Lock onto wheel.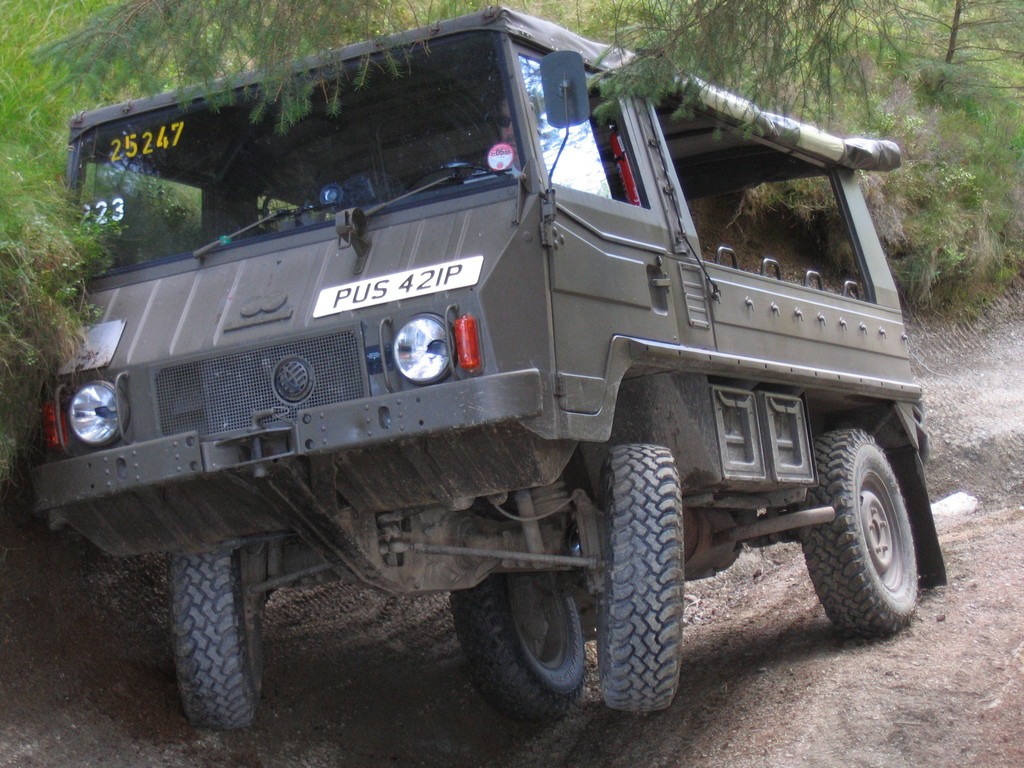
Locked: x1=161 y1=542 x2=262 y2=733.
